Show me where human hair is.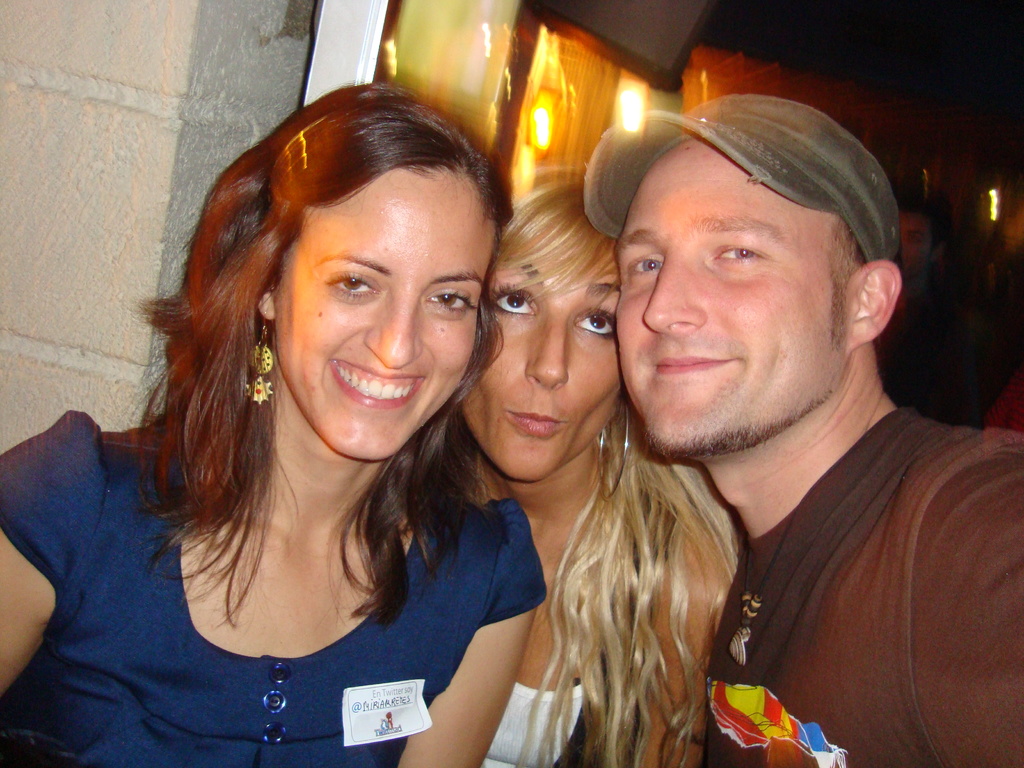
human hair is at (left=817, top=212, right=870, bottom=353).
